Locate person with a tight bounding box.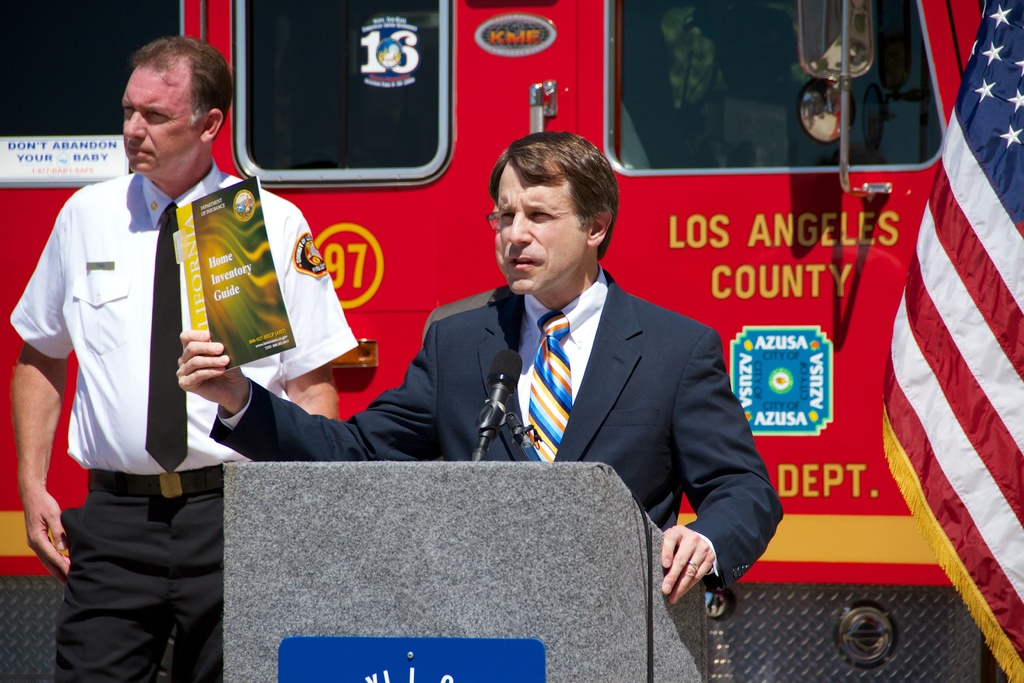
[173, 129, 788, 605].
